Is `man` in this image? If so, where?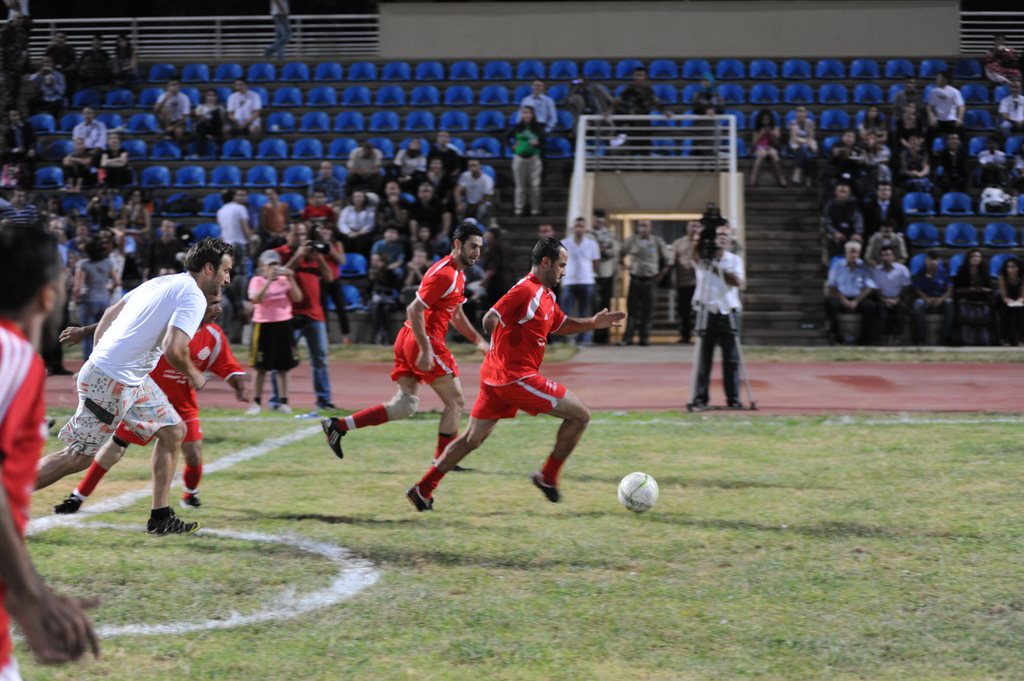
Yes, at x1=824 y1=240 x2=884 y2=344.
